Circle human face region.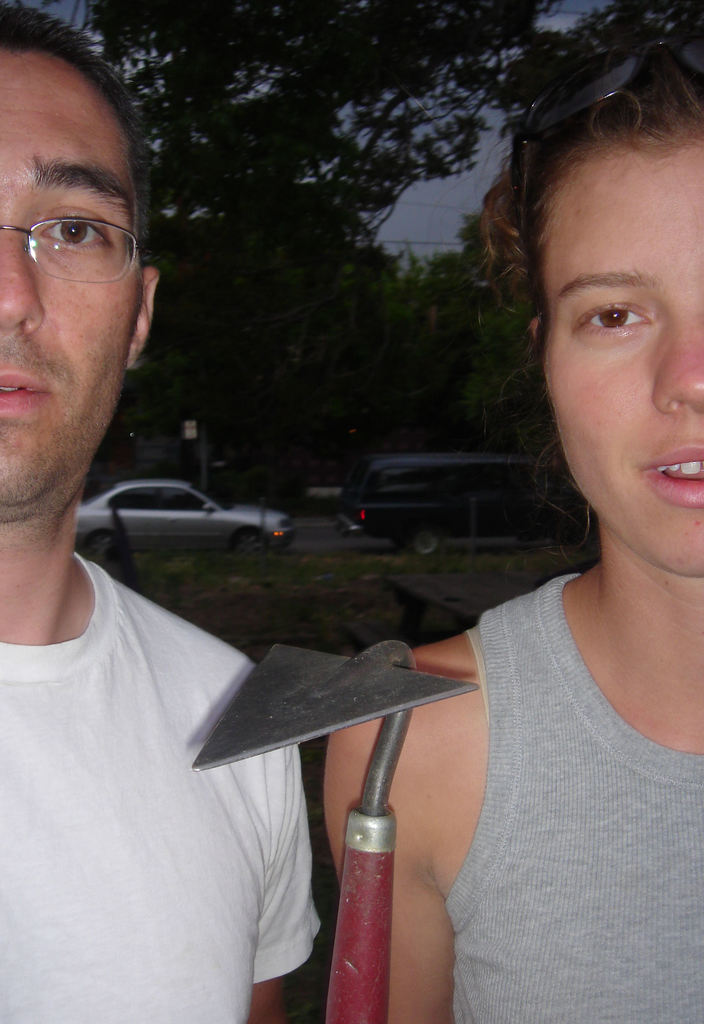
Region: bbox=(0, 47, 141, 515).
